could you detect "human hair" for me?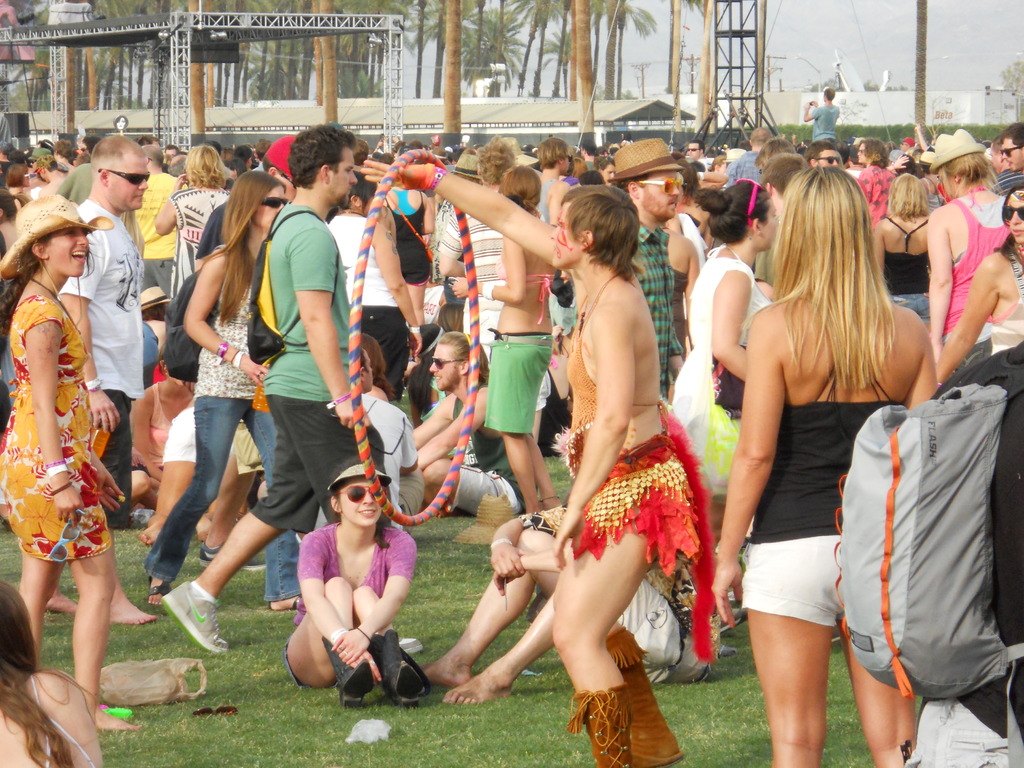
Detection result: [x1=499, y1=164, x2=541, y2=218].
